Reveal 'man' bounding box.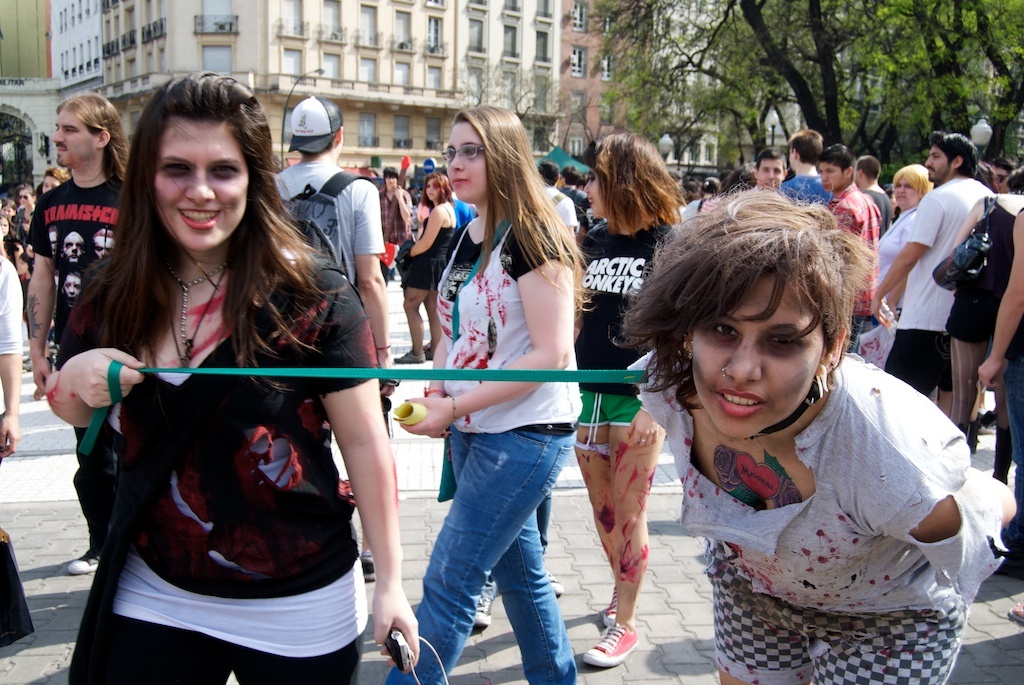
Revealed: 752:146:788:191.
